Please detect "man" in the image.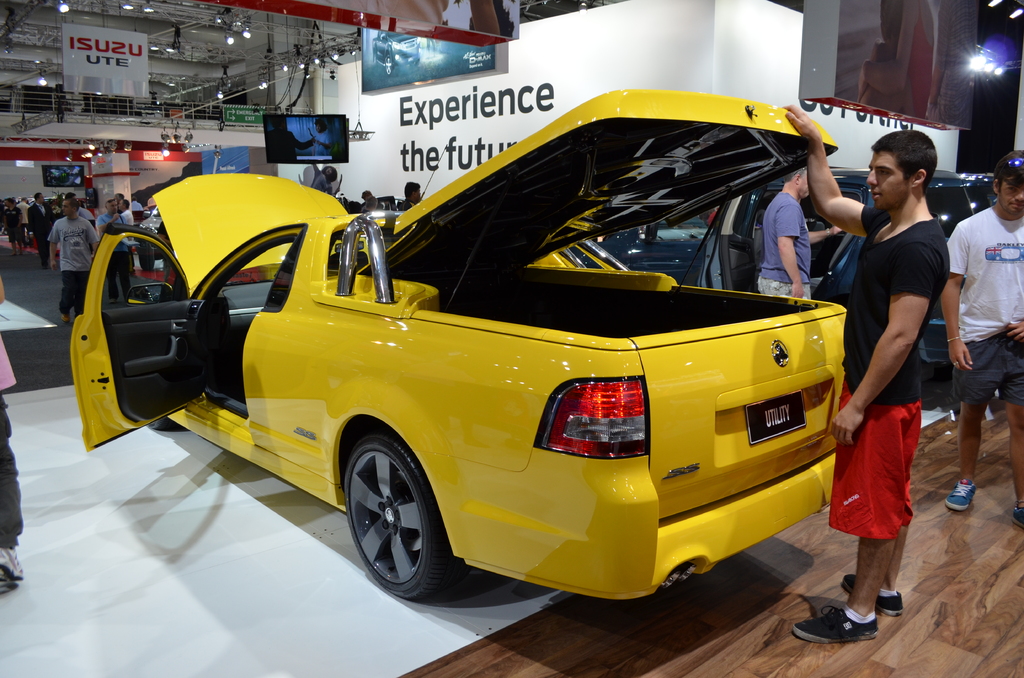
(47,198,98,323).
